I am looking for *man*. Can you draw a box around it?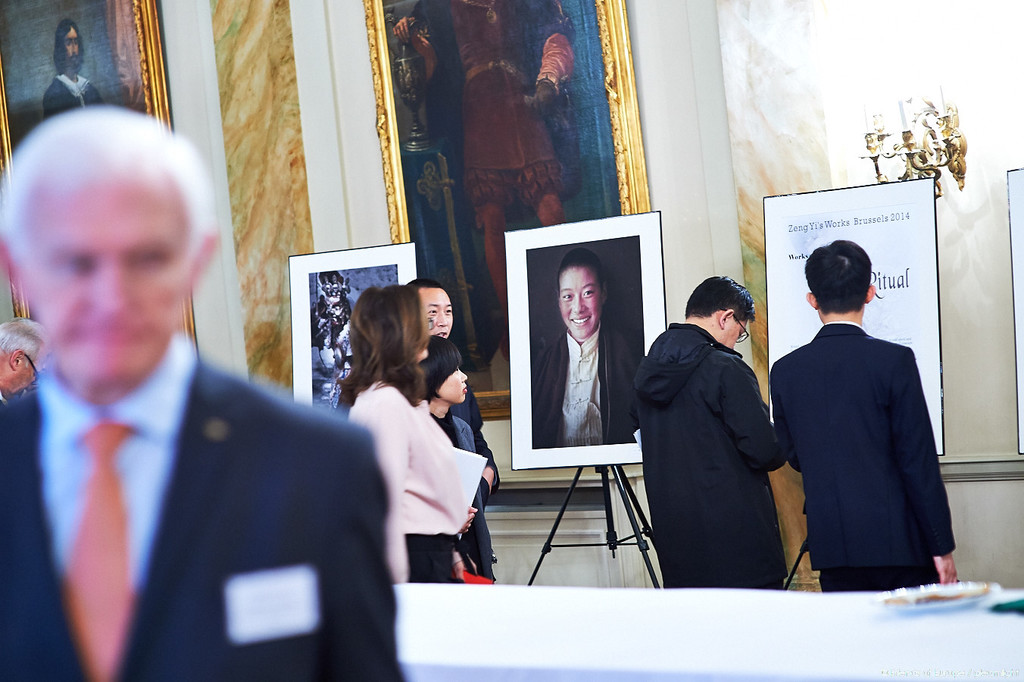
Sure, the bounding box is pyautogui.locateOnScreen(392, 0, 578, 359).
